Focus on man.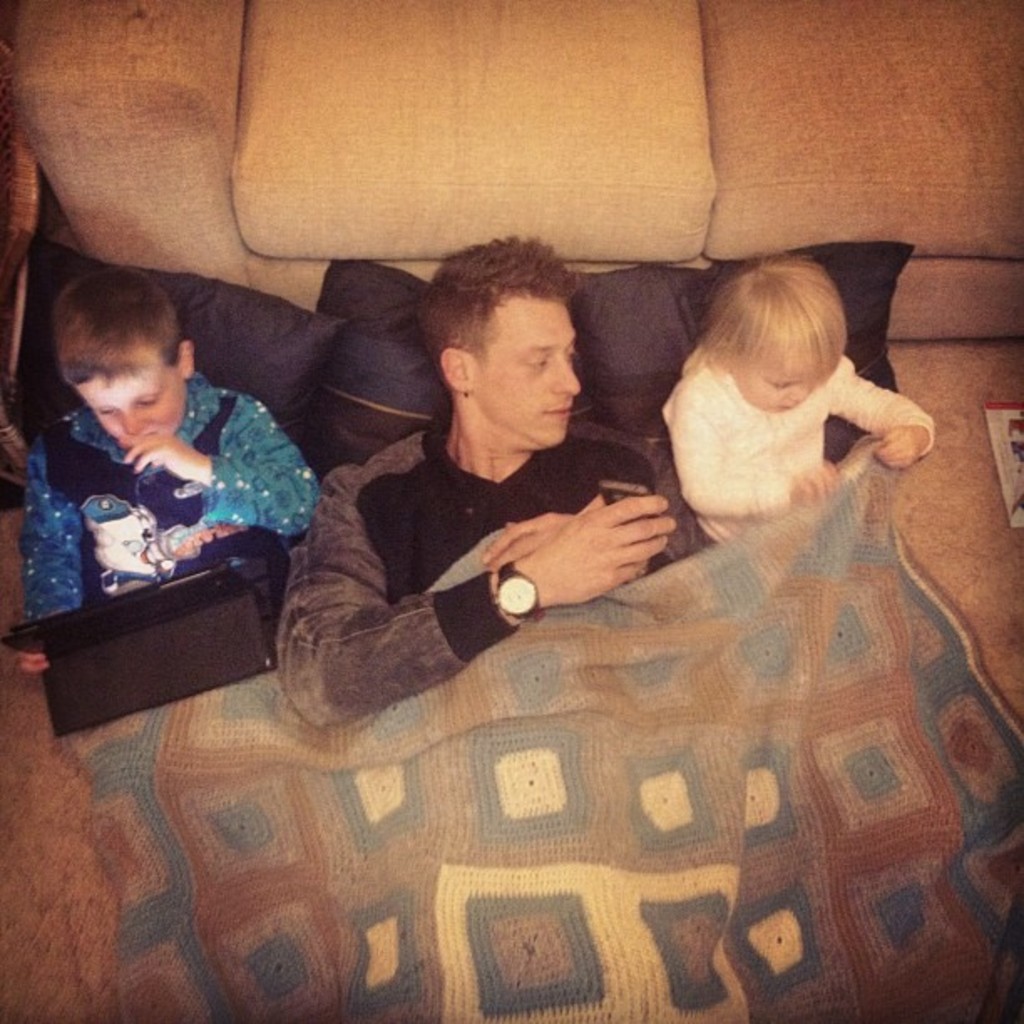
Focused at (left=15, top=273, right=306, bottom=683).
